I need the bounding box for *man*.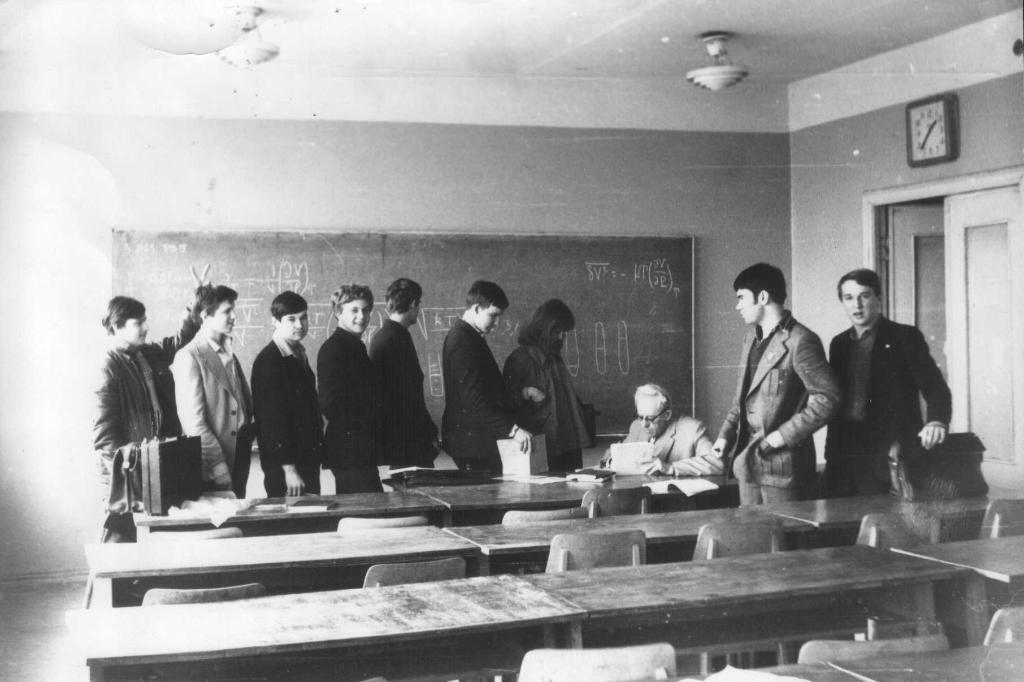
Here it is: [367, 276, 460, 478].
